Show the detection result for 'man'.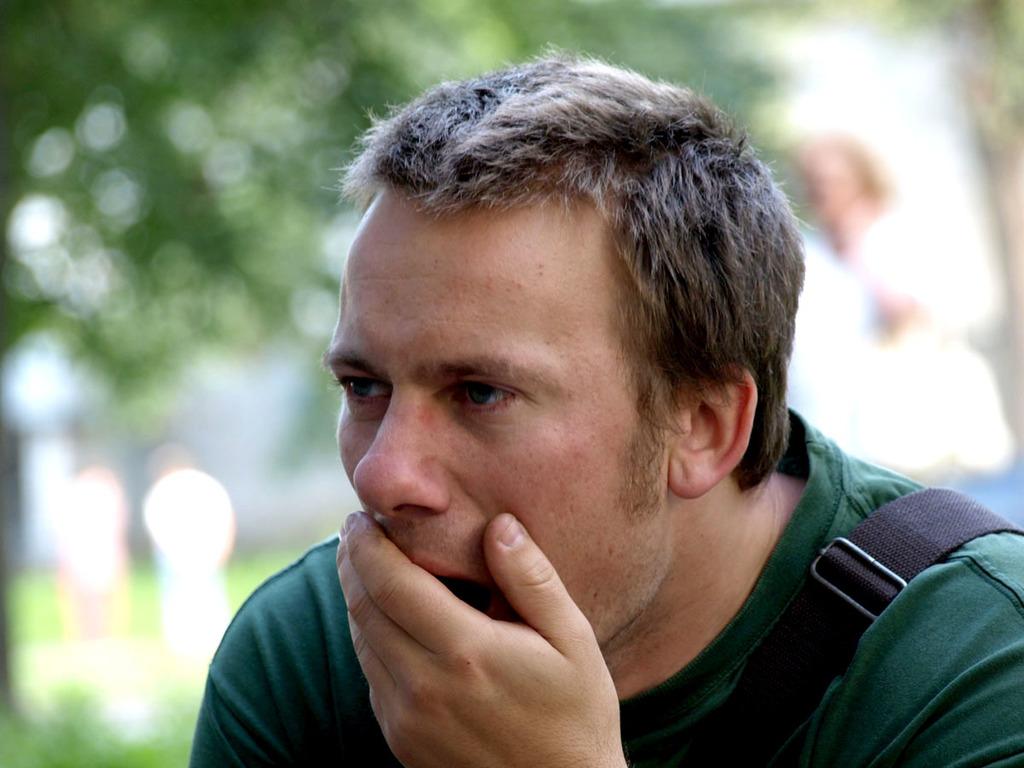
{"left": 187, "top": 41, "right": 1012, "bottom": 767}.
